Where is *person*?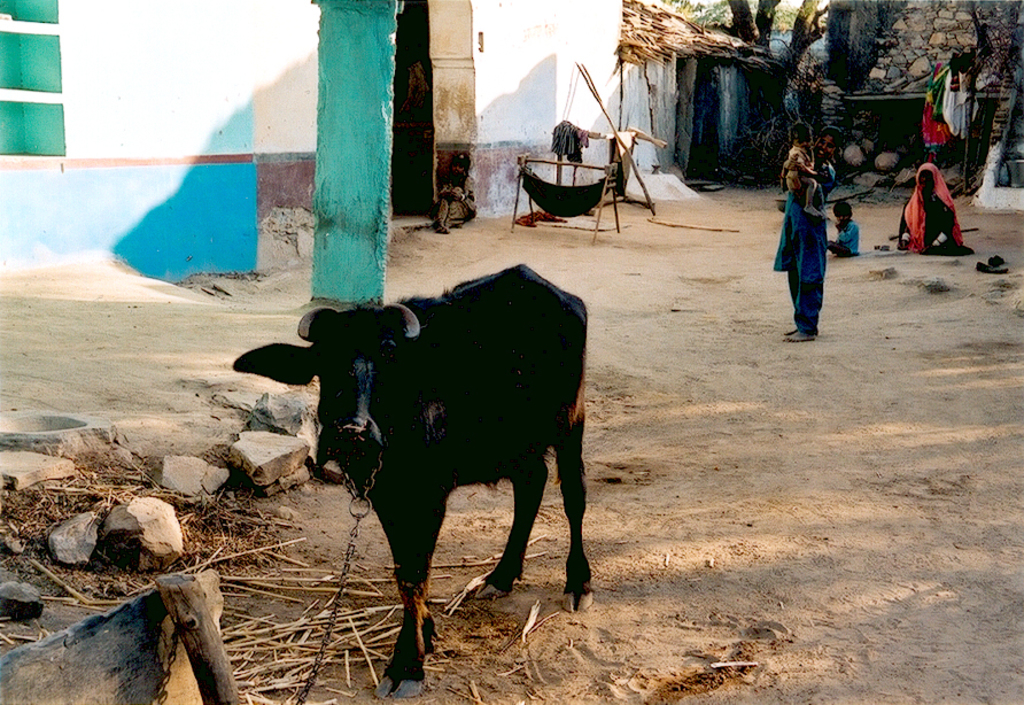
box=[777, 119, 831, 216].
